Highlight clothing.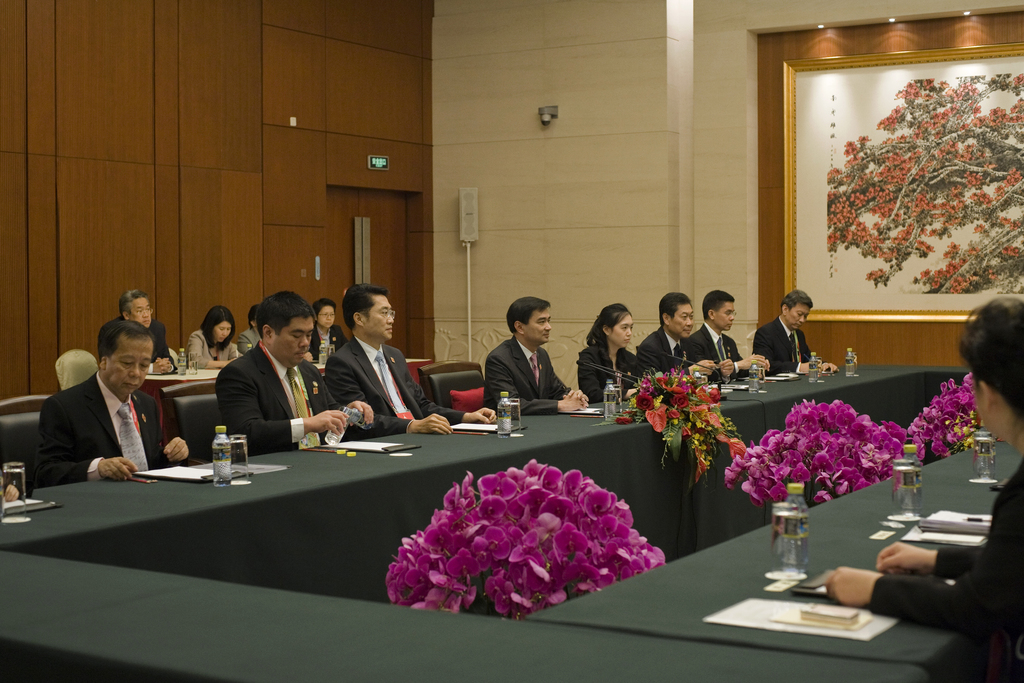
Highlighted region: select_region(689, 321, 746, 379).
